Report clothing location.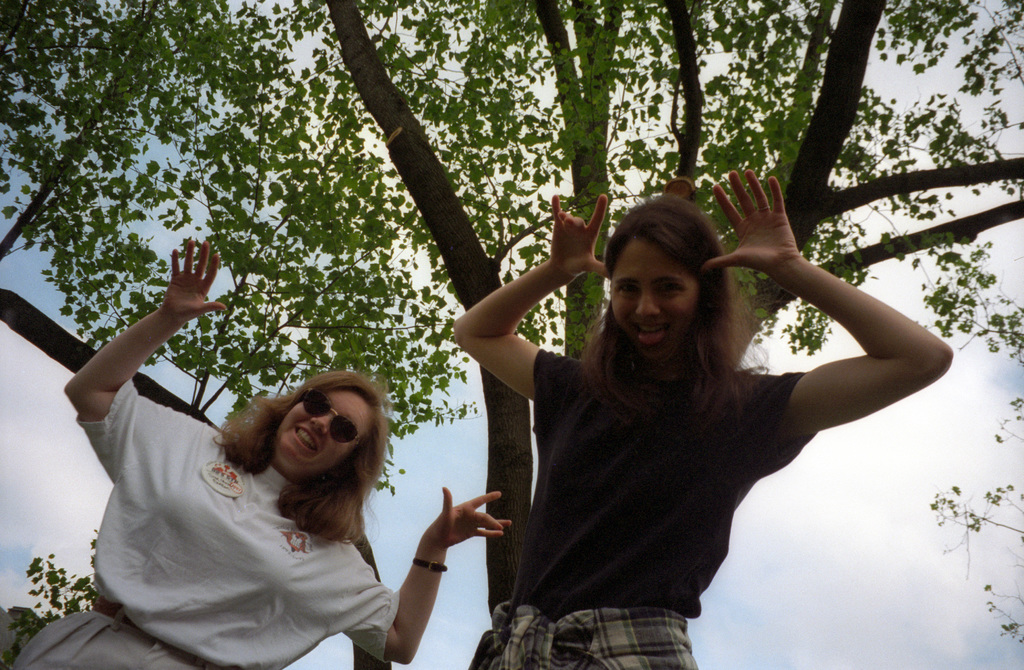
Report: <region>476, 248, 872, 652</region>.
